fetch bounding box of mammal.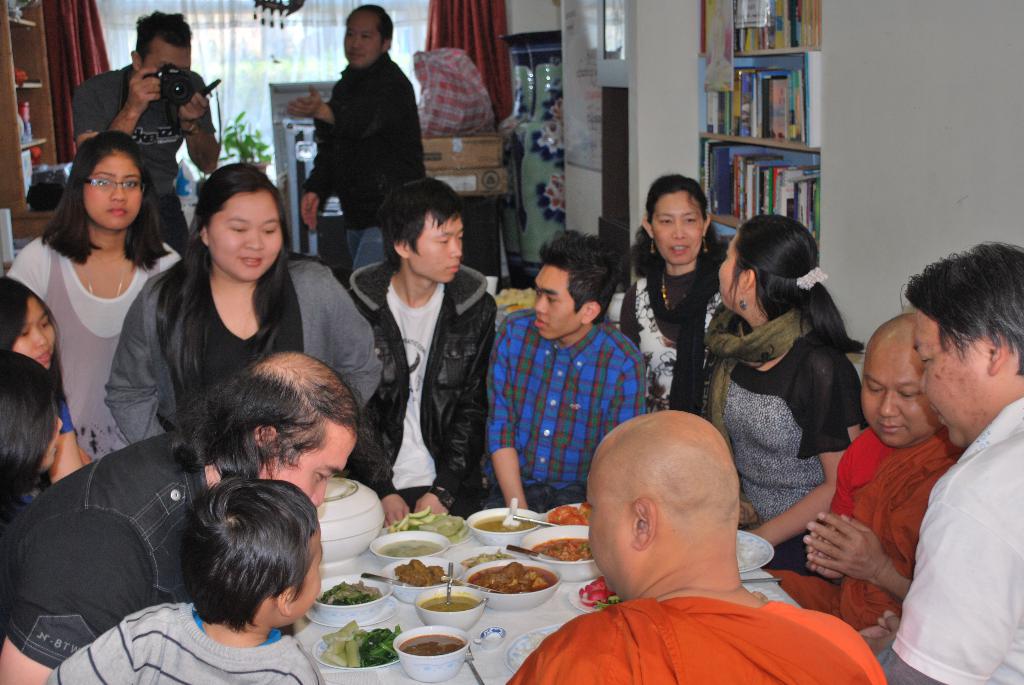
Bbox: [left=35, top=473, right=323, bottom=684].
